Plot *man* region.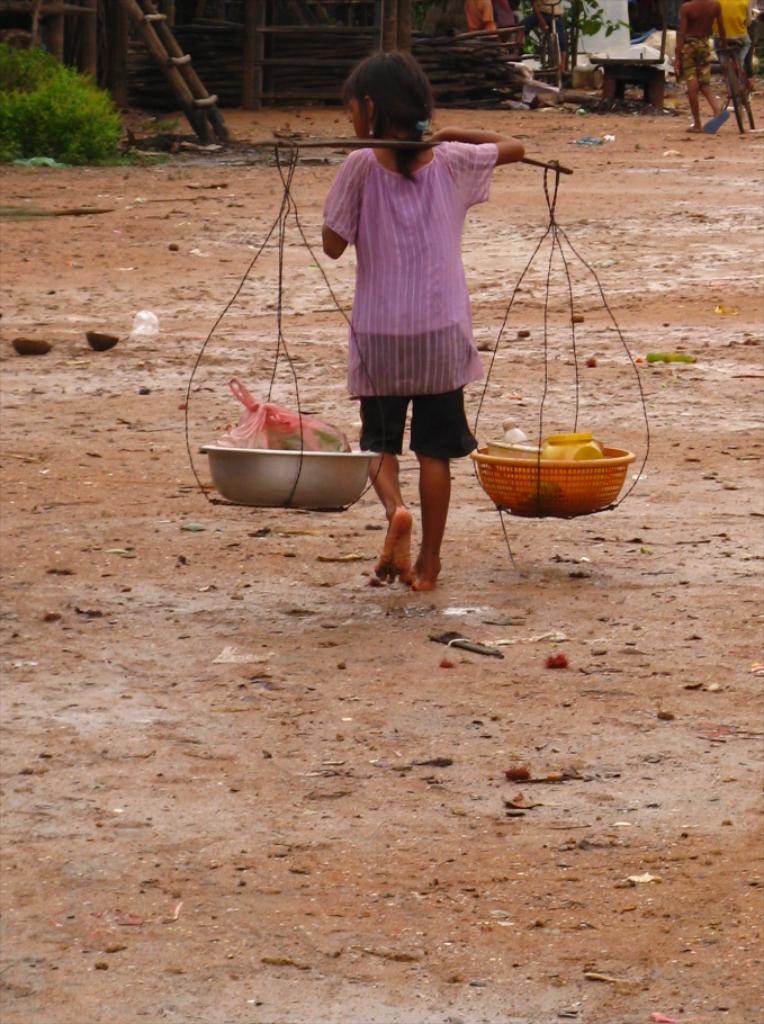
Plotted at detection(669, 0, 737, 135).
